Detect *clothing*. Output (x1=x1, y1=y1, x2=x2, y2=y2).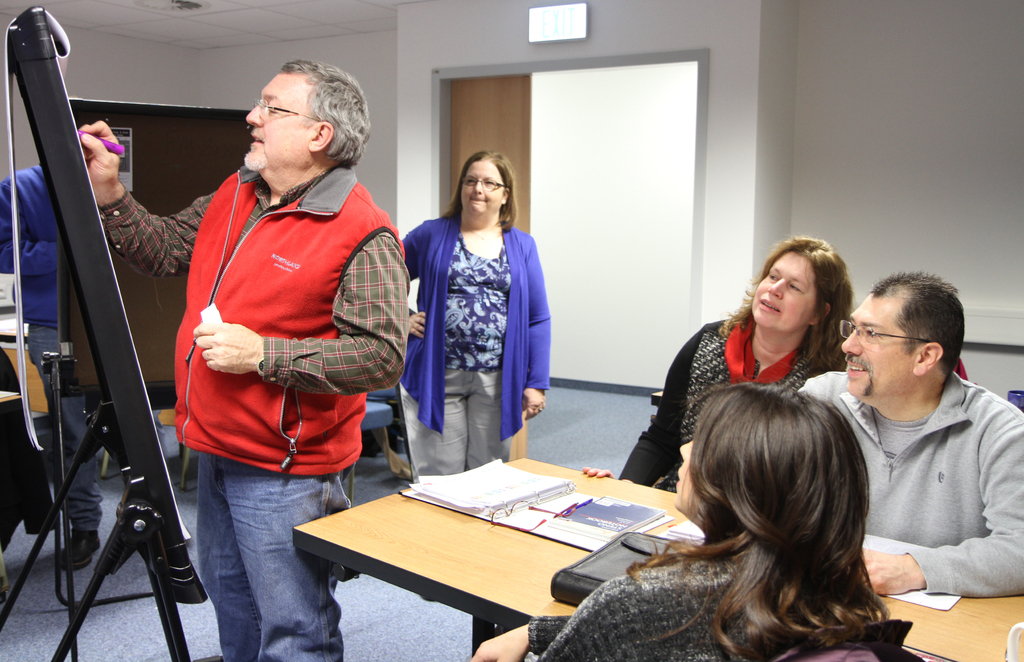
(x1=98, y1=161, x2=410, y2=661).
